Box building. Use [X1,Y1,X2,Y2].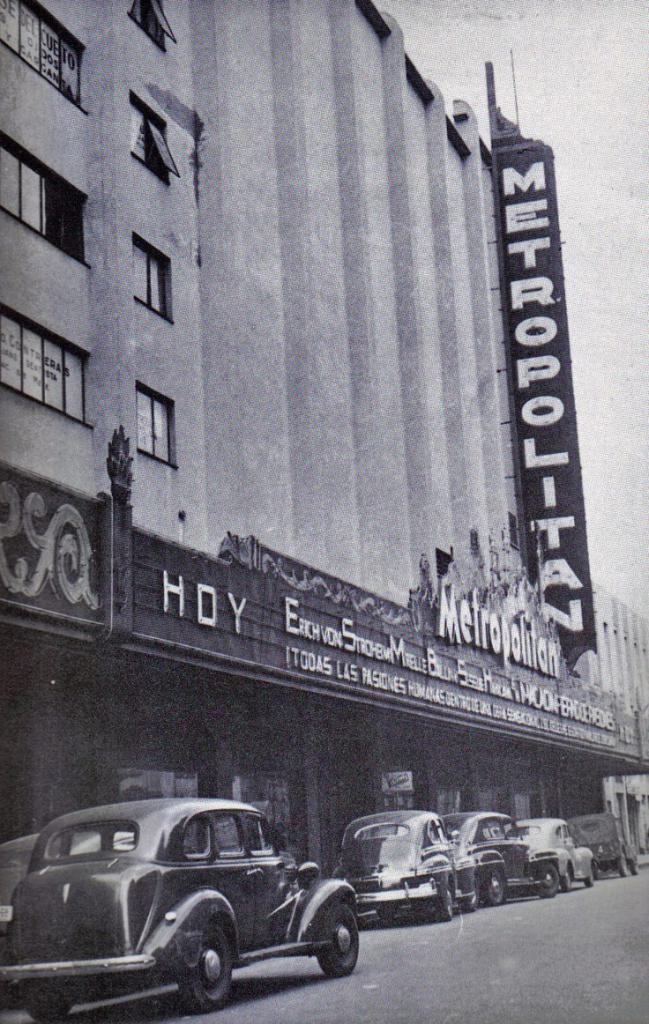
[0,0,648,885].
